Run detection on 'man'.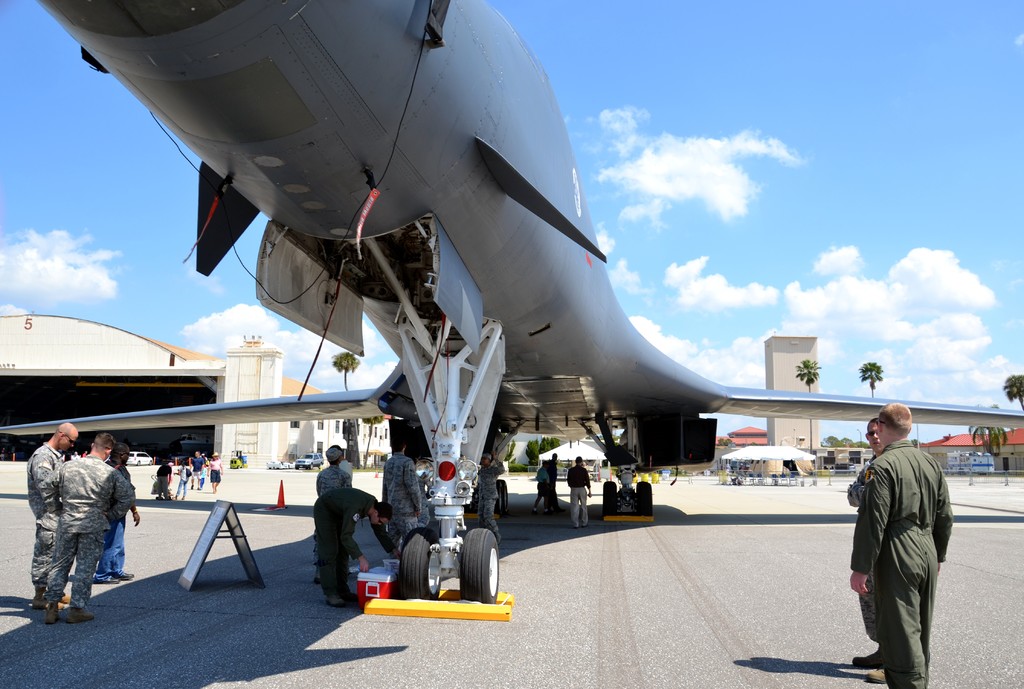
Result: 847/400/954/688.
